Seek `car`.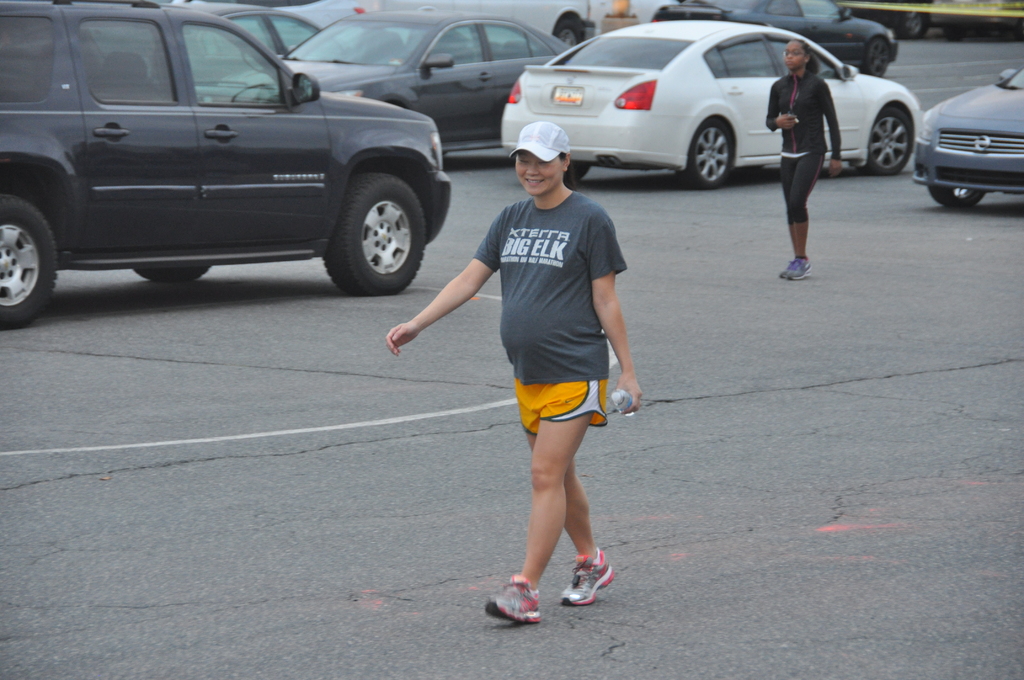
<bbox>500, 20, 934, 188</bbox>.
